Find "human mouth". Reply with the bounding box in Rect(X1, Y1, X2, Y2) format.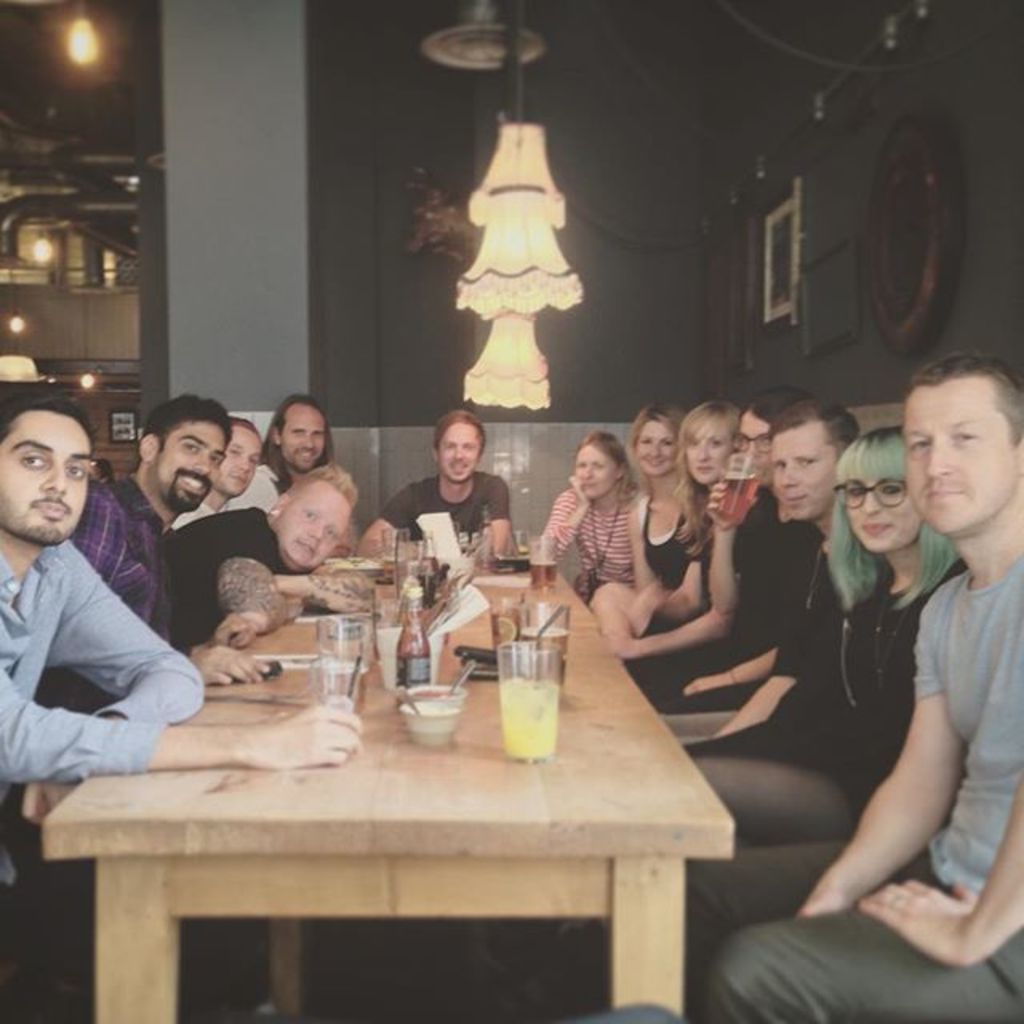
Rect(587, 486, 595, 488).
